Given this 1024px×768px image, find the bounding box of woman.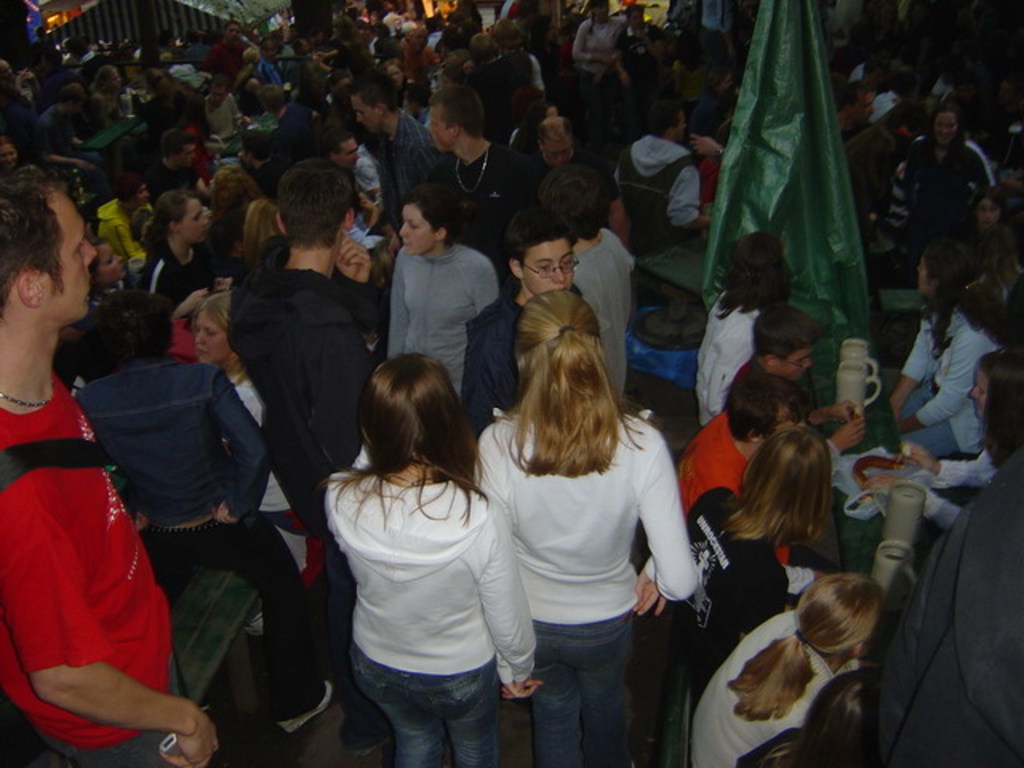
<box>130,67,186,136</box>.
